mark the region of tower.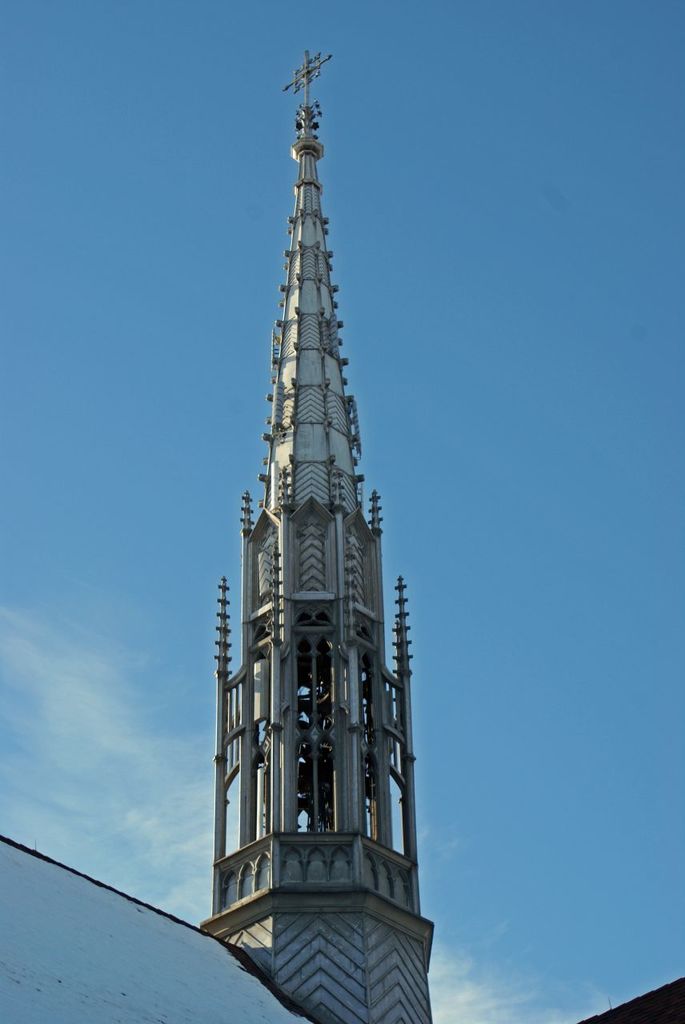
Region: [left=182, top=56, right=446, bottom=999].
